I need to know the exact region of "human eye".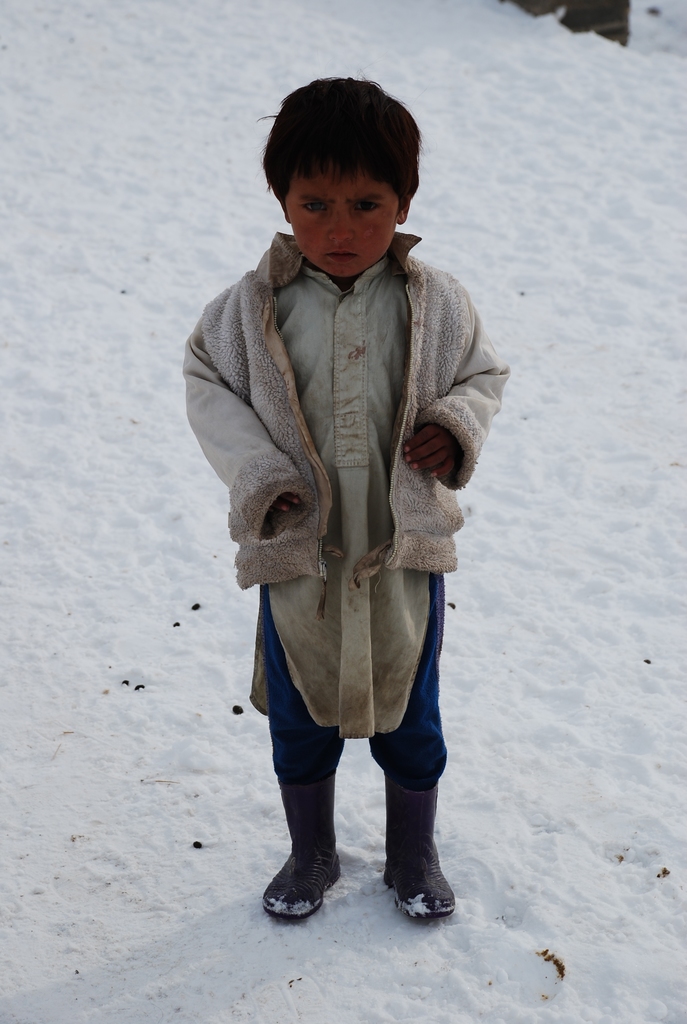
Region: (350,195,381,218).
